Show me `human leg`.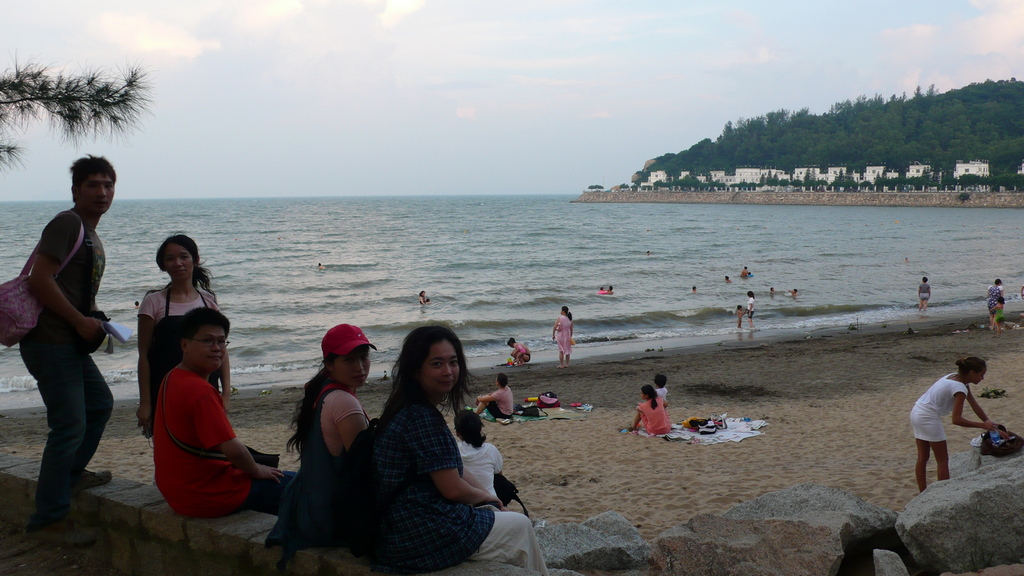
`human leg` is here: (left=376, top=513, right=545, bottom=574).
